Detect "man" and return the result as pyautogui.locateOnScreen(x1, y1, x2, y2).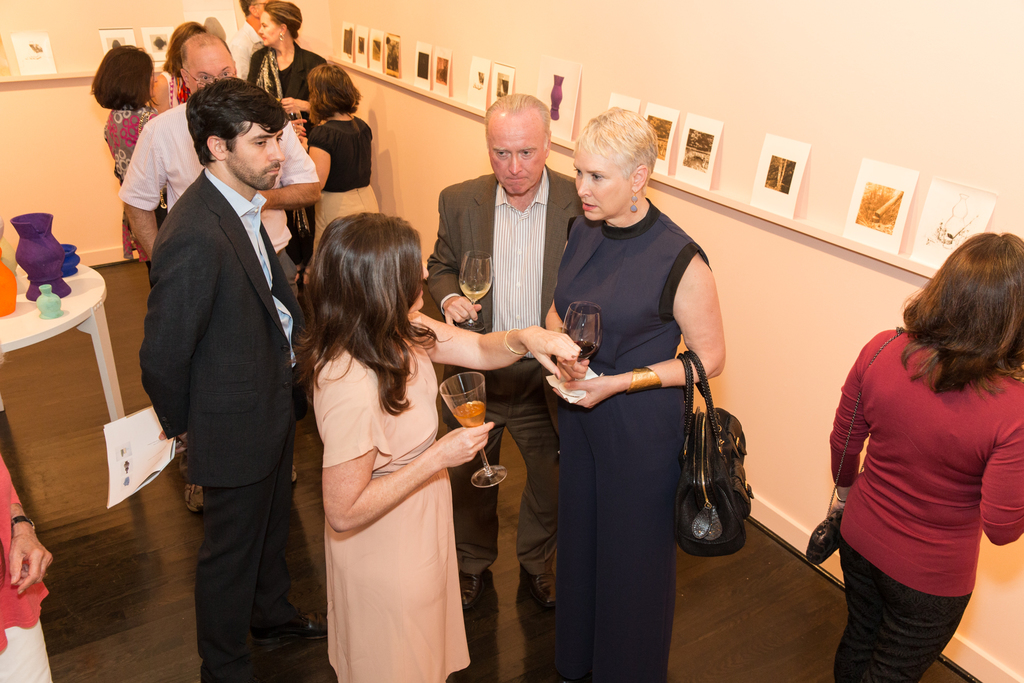
pyautogui.locateOnScreen(218, 0, 268, 78).
